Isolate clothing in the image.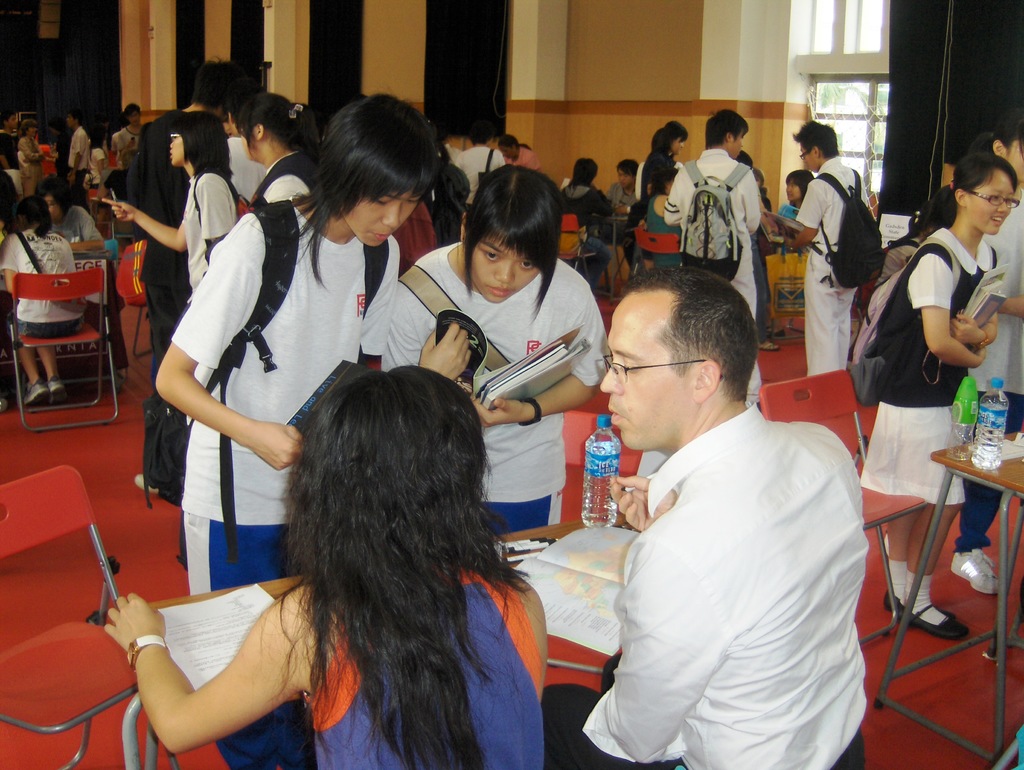
Isolated region: (left=751, top=187, right=771, bottom=332).
